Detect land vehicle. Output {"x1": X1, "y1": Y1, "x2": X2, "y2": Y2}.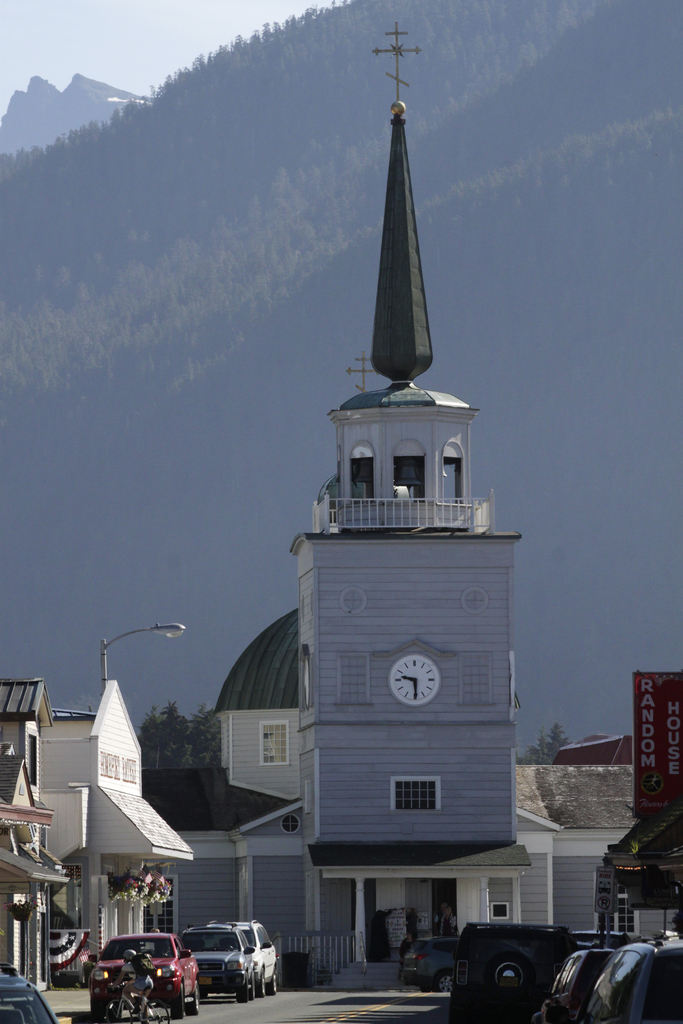
{"x1": 184, "y1": 919, "x2": 257, "y2": 1000}.
